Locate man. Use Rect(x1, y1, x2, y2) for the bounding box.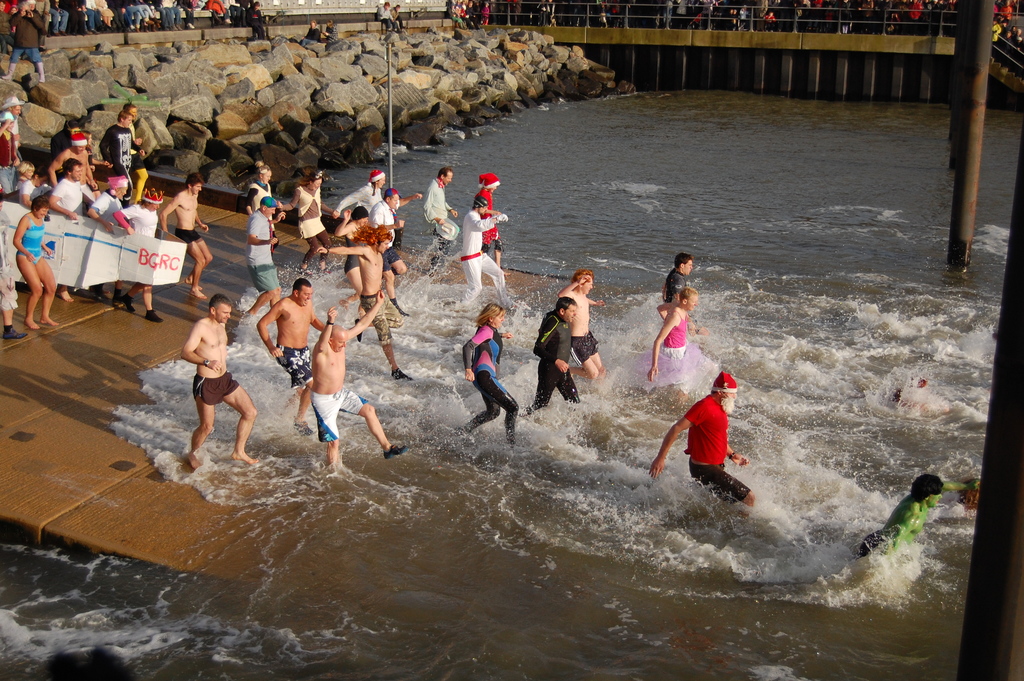
Rect(48, 132, 98, 186).
